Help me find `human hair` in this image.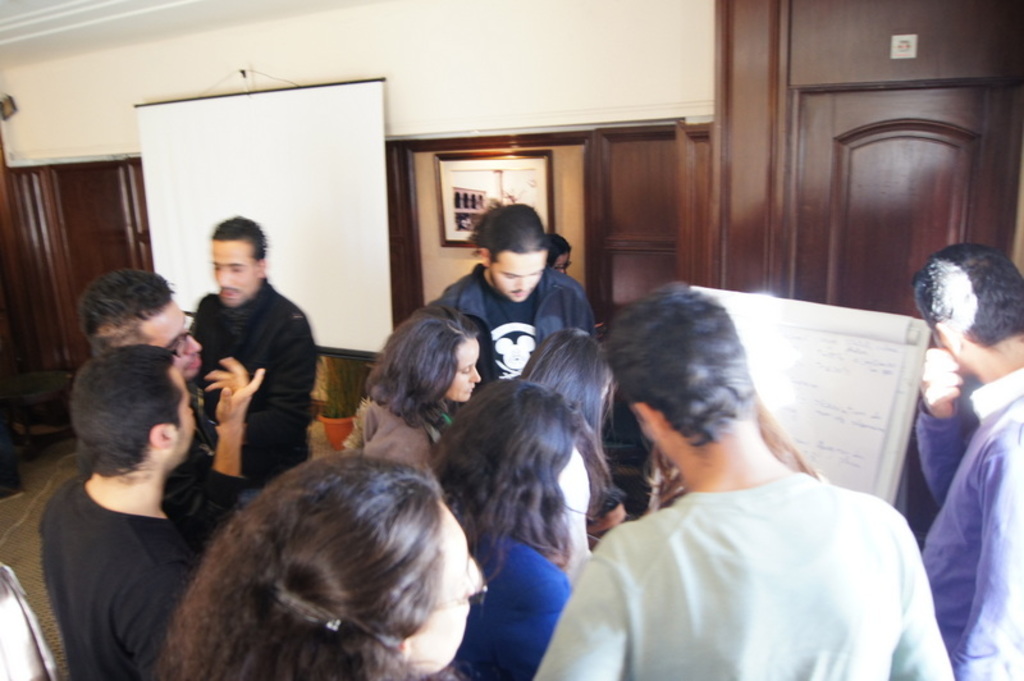
Found it: (x1=73, y1=343, x2=183, y2=476).
